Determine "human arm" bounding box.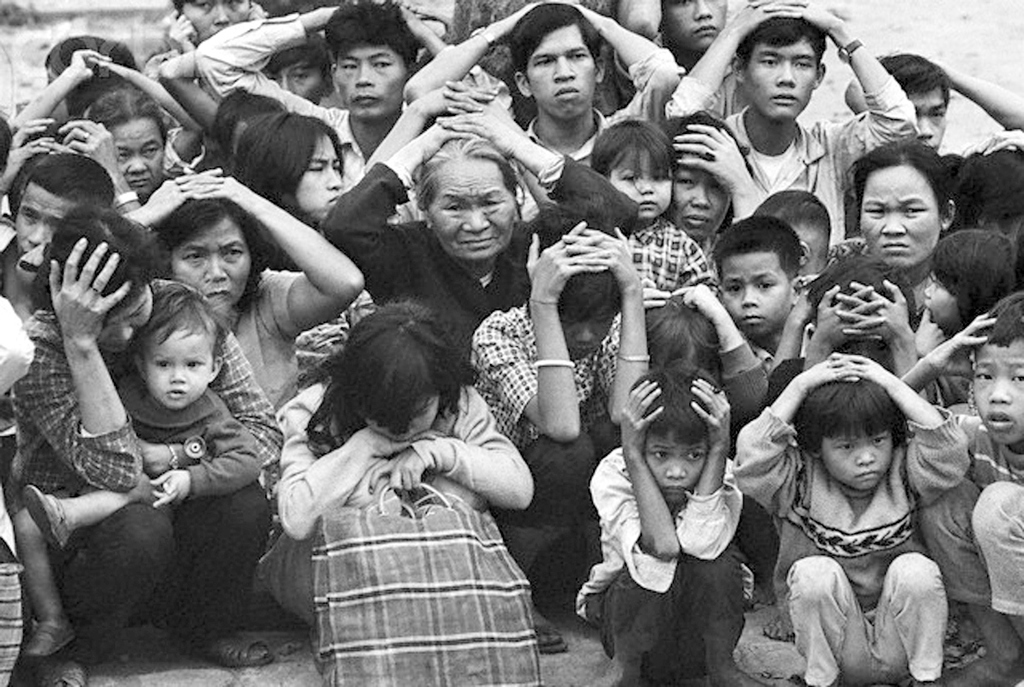
Determined: bbox=(161, 400, 270, 501).
